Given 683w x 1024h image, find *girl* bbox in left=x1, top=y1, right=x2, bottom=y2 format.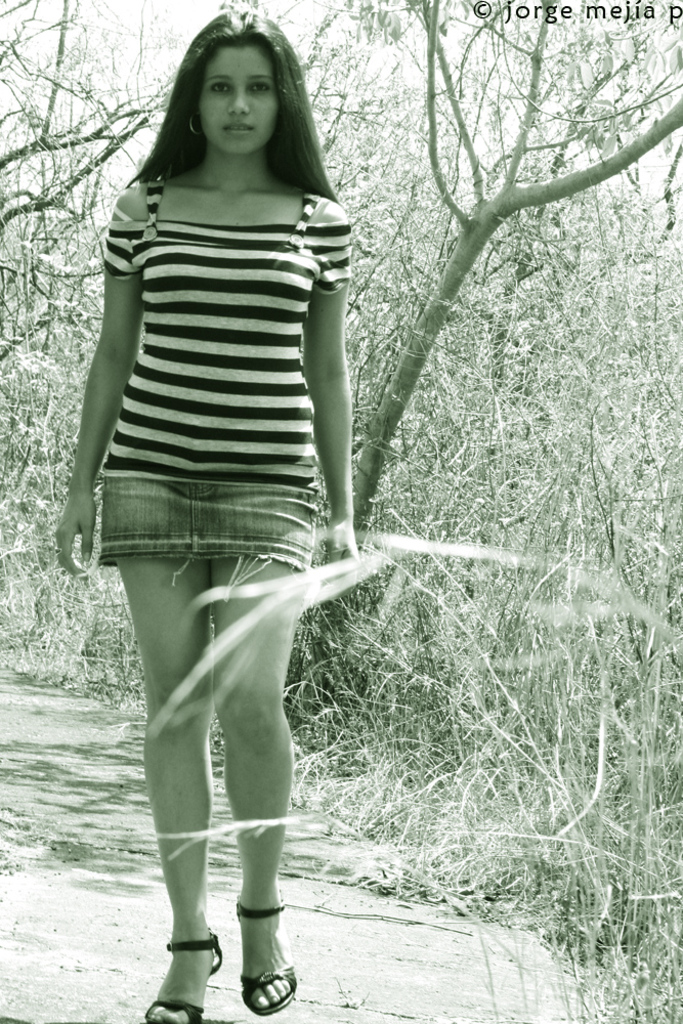
left=54, top=3, right=359, bottom=1023.
